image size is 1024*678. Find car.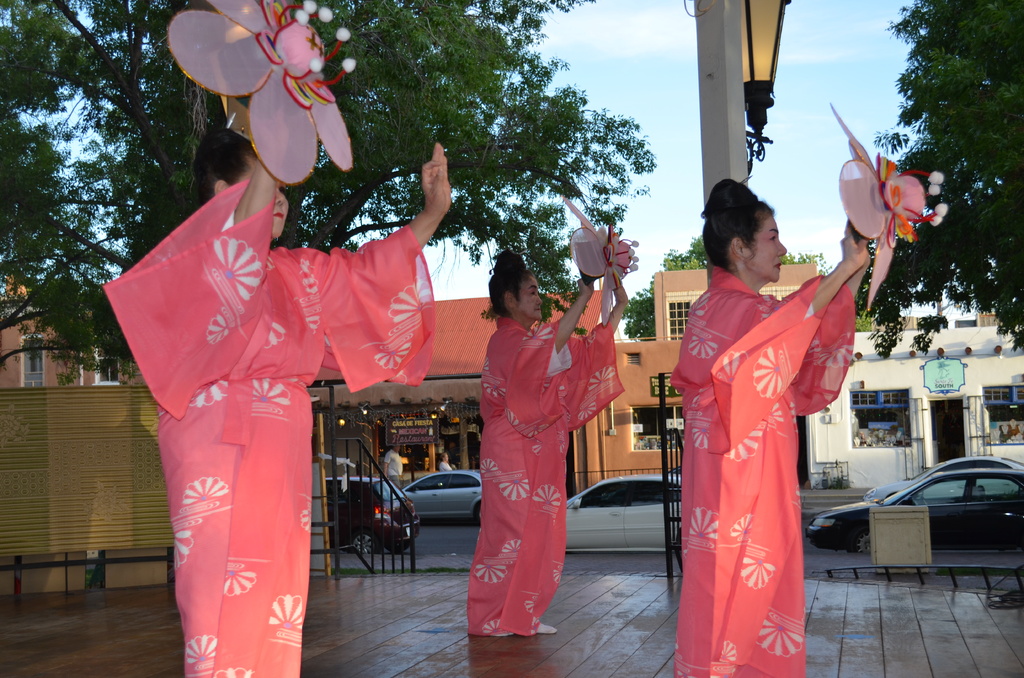
locate(404, 472, 484, 524).
